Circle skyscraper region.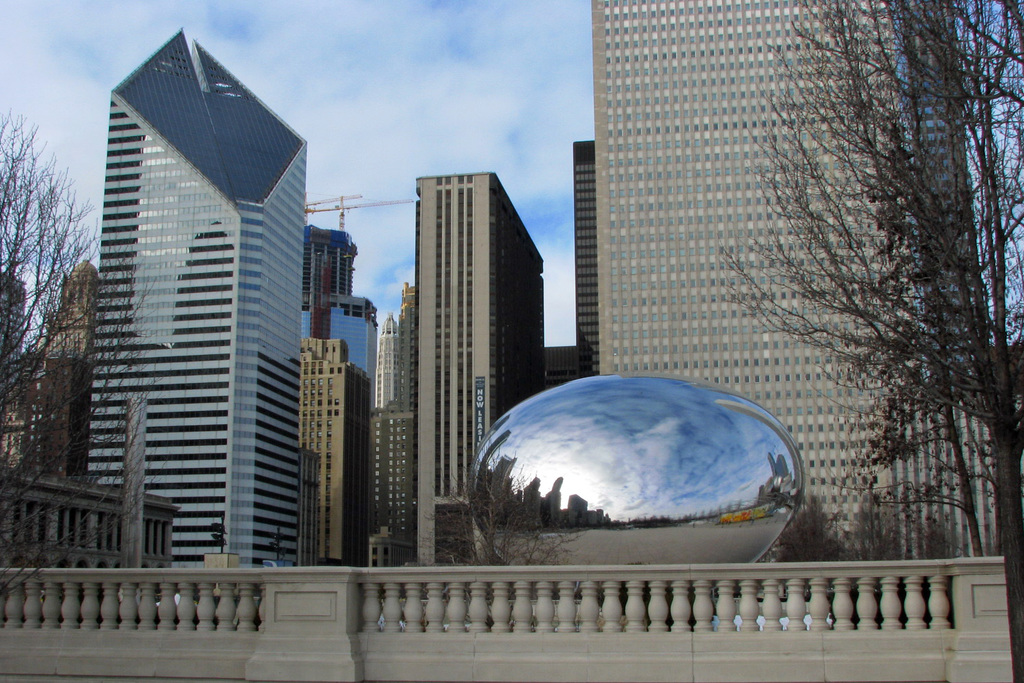
Region: (44, 40, 327, 589).
